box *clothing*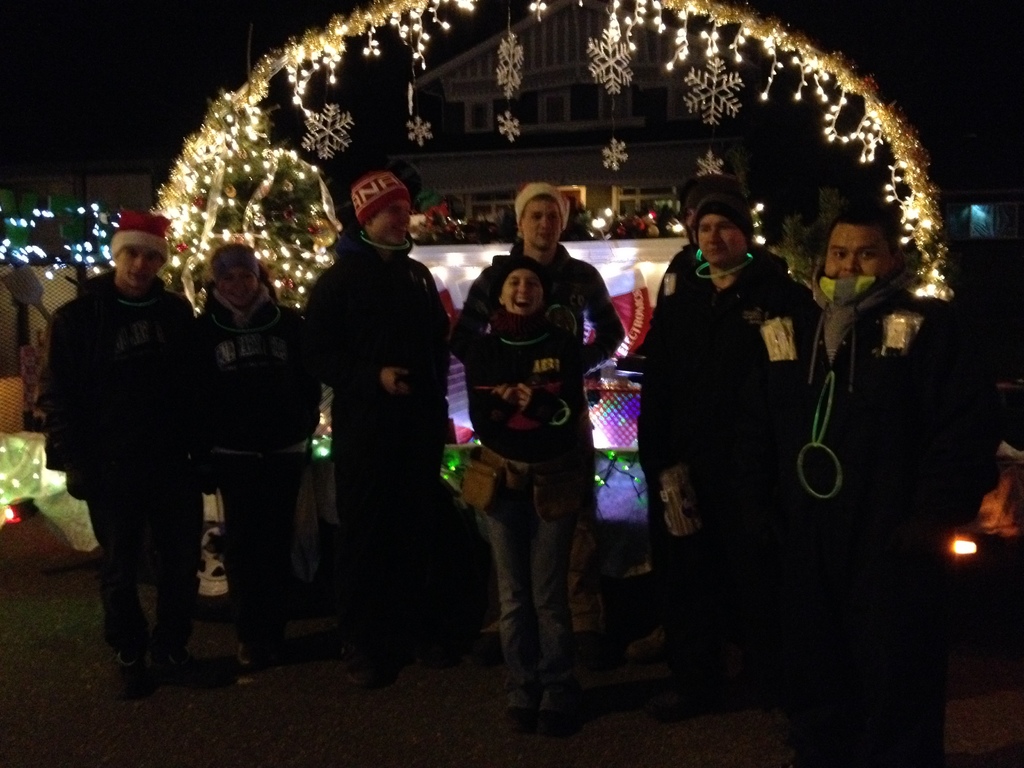
left=787, top=249, right=977, bottom=712
